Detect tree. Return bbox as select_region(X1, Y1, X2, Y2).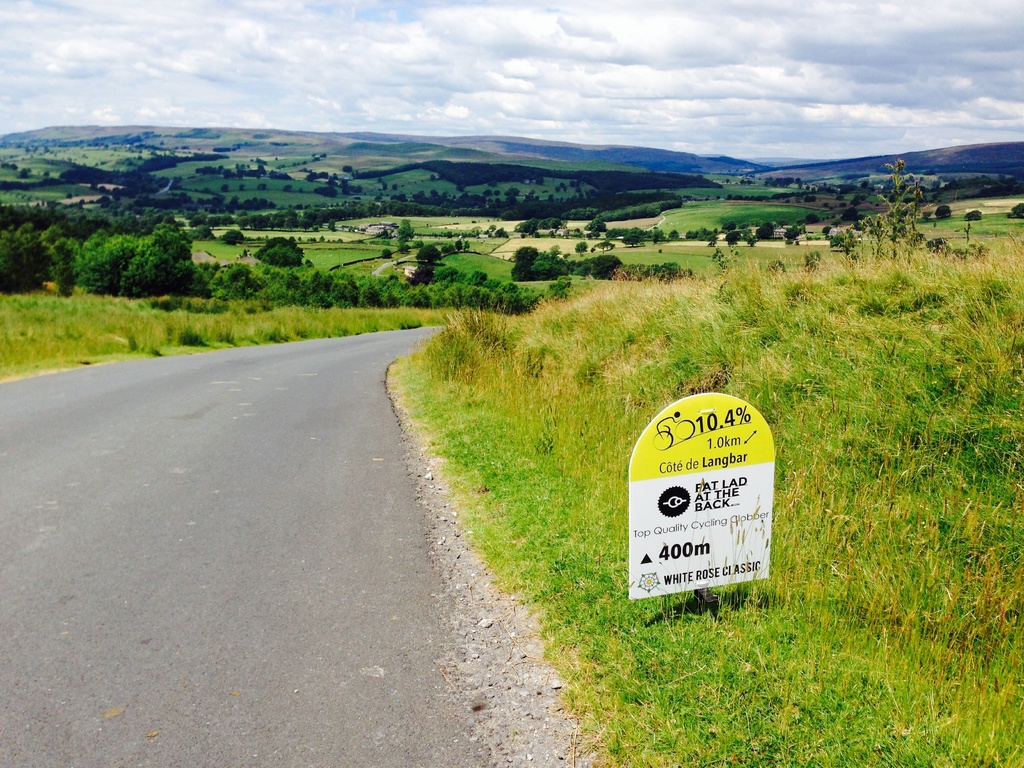
select_region(586, 218, 607, 229).
